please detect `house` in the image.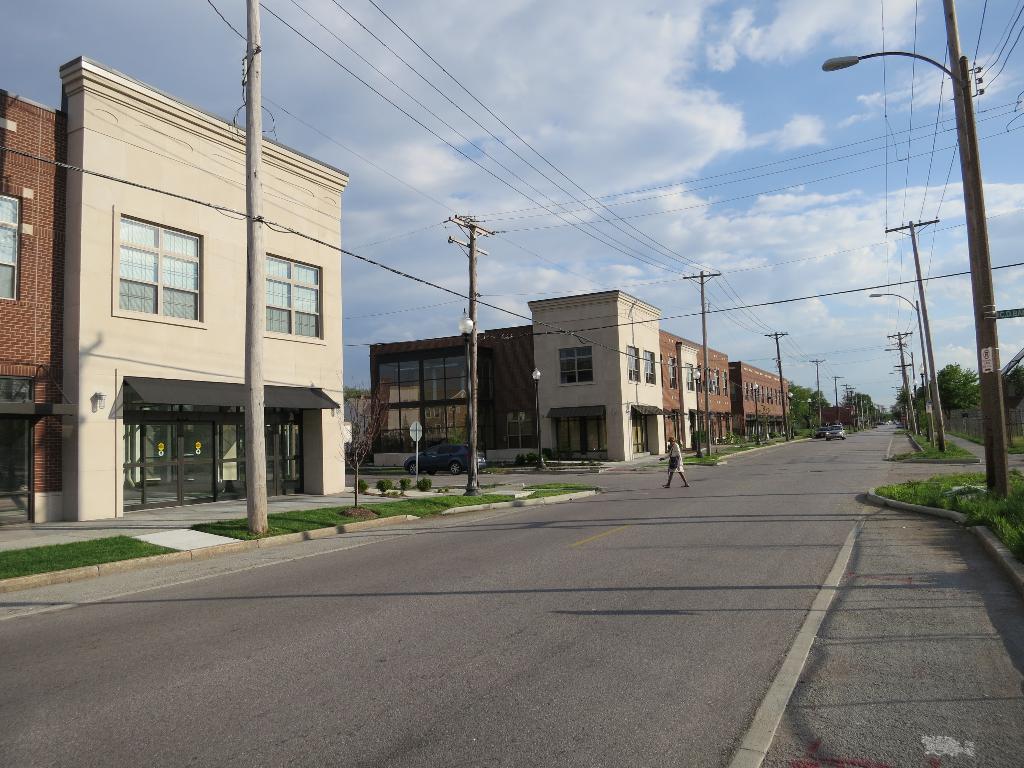
select_region(809, 406, 862, 425).
